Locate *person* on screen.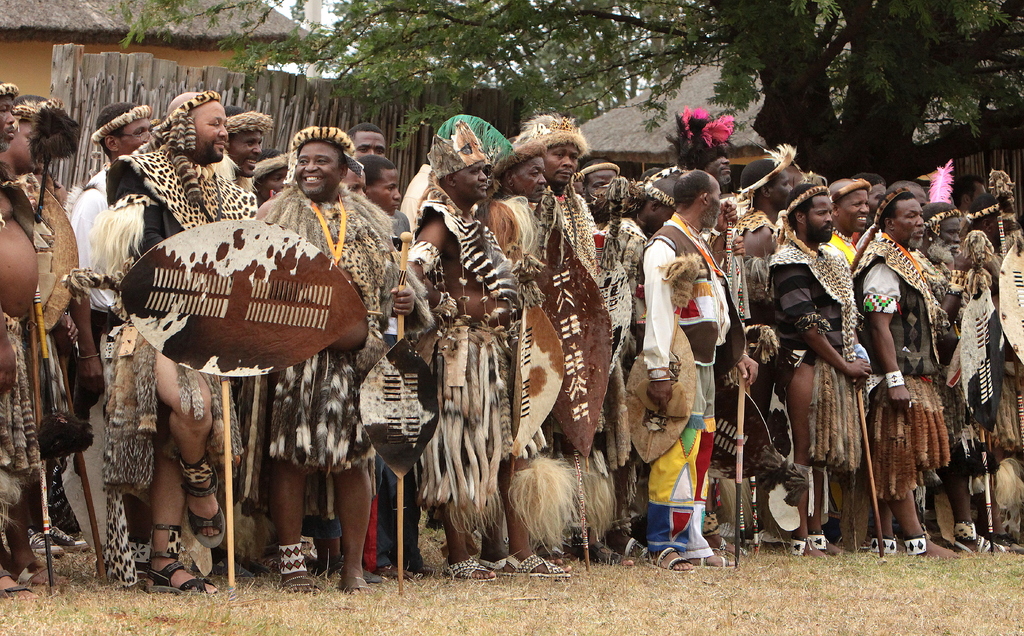
On screen at region(639, 171, 740, 568).
